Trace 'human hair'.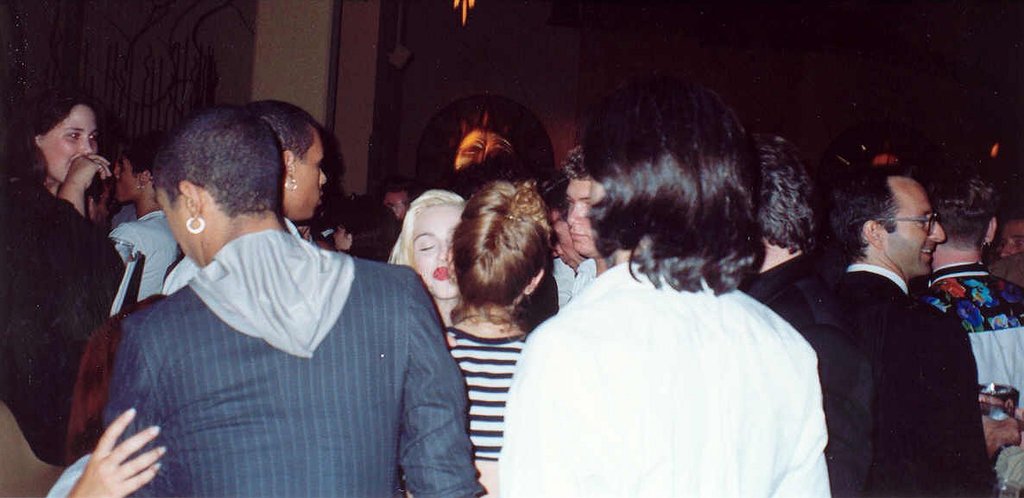
Traced to <box>563,146,580,178</box>.
